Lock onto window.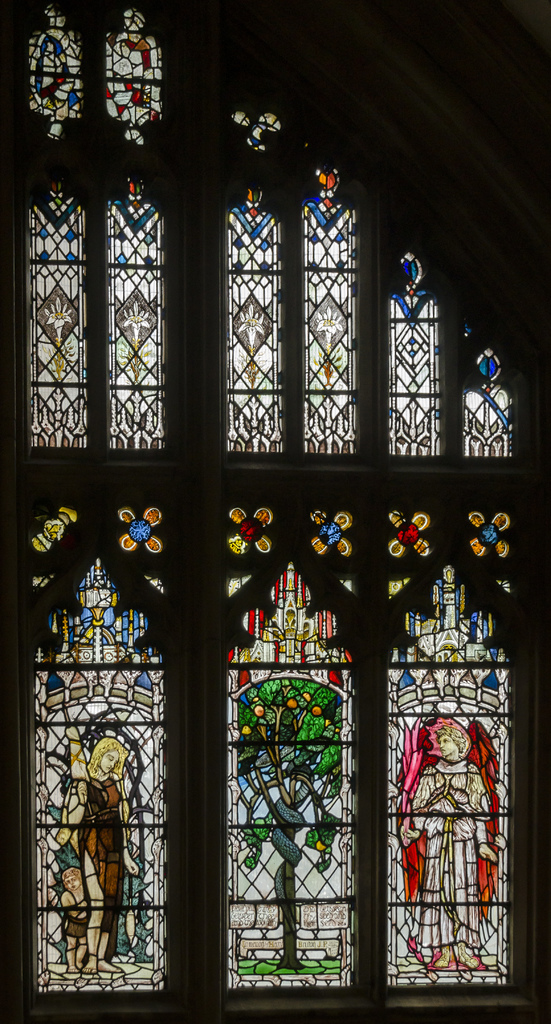
Locked: 461 332 521 461.
